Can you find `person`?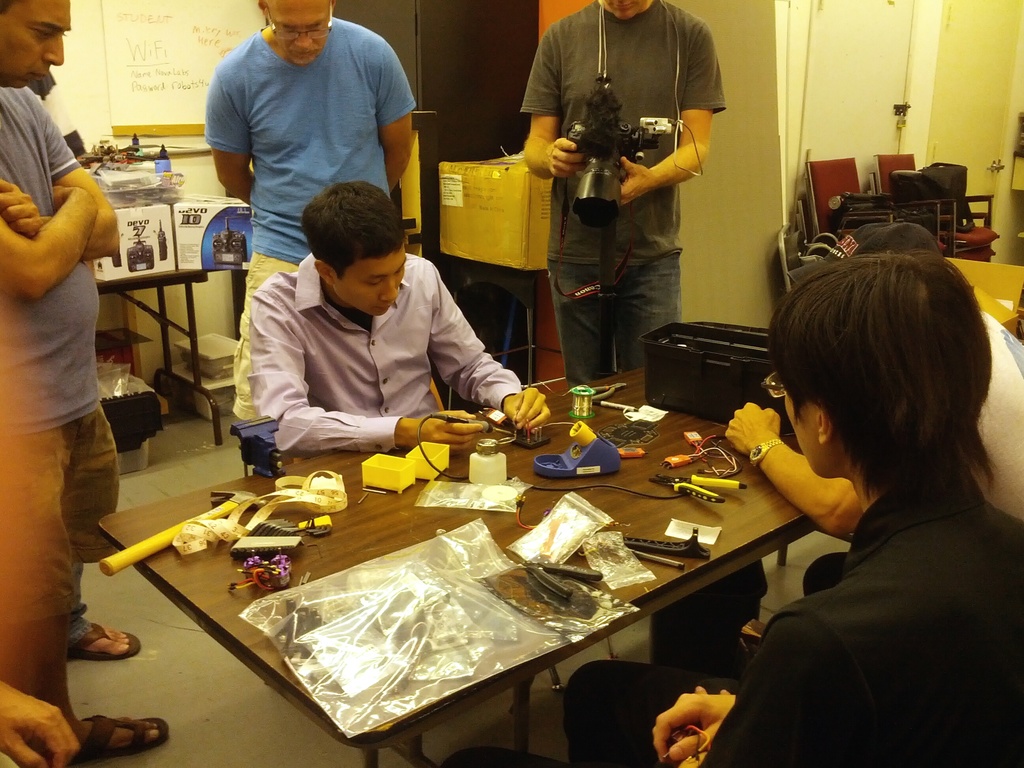
Yes, bounding box: select_region(518, 0, 728, 389).
